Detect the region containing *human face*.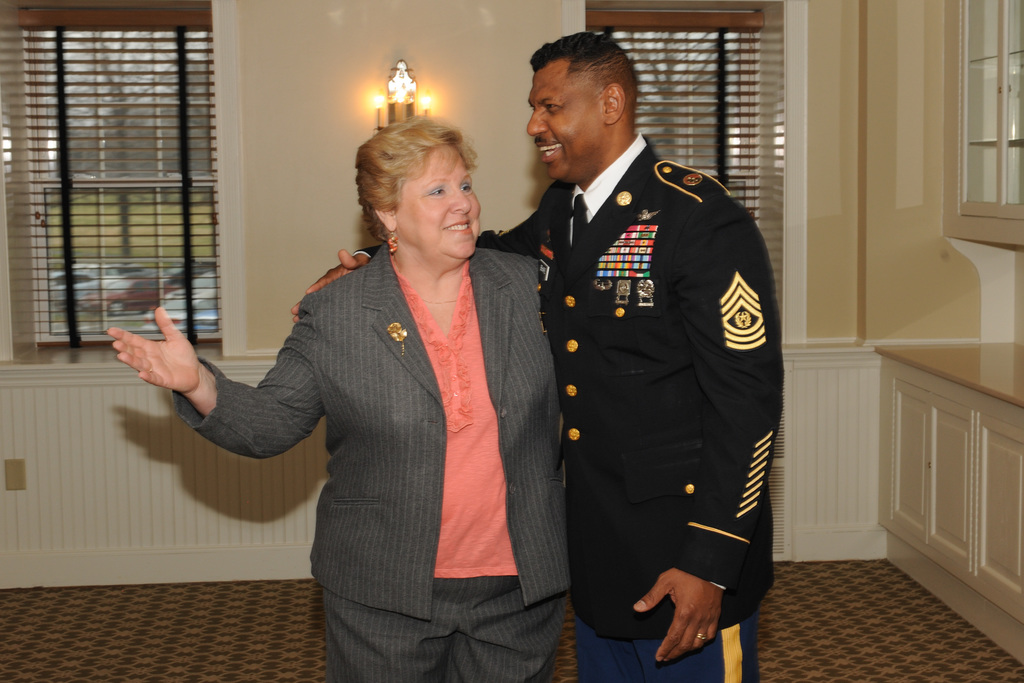
left=392, top=144, right=488, bottom=257.
